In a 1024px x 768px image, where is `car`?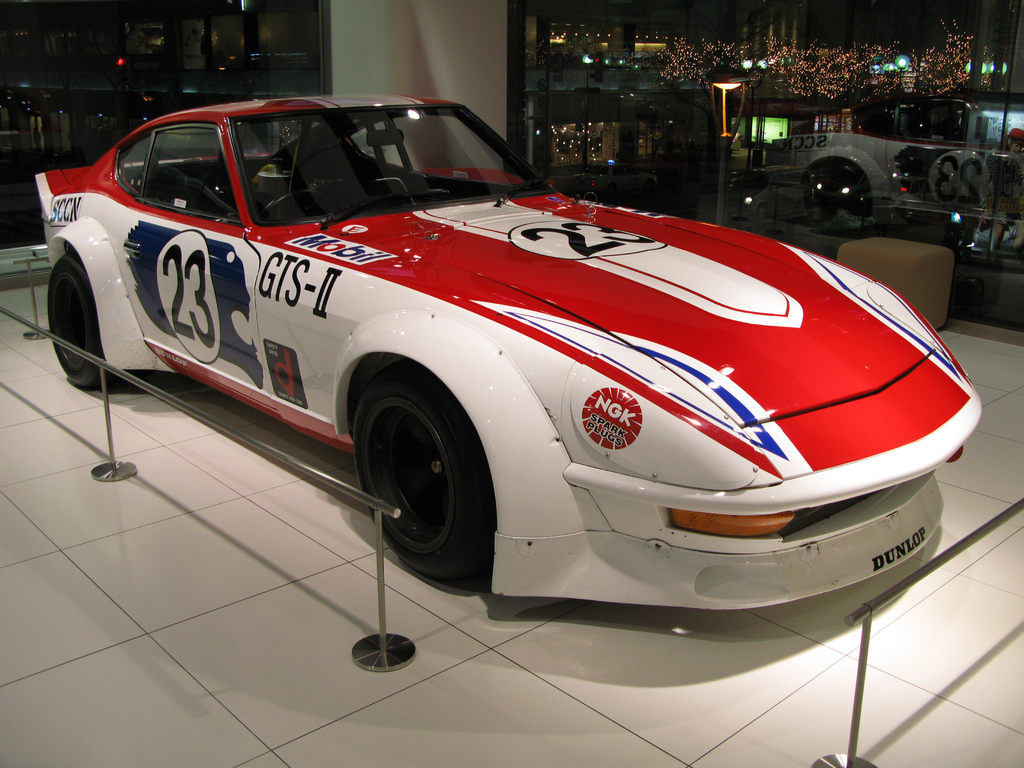
778,136,1023,228.
